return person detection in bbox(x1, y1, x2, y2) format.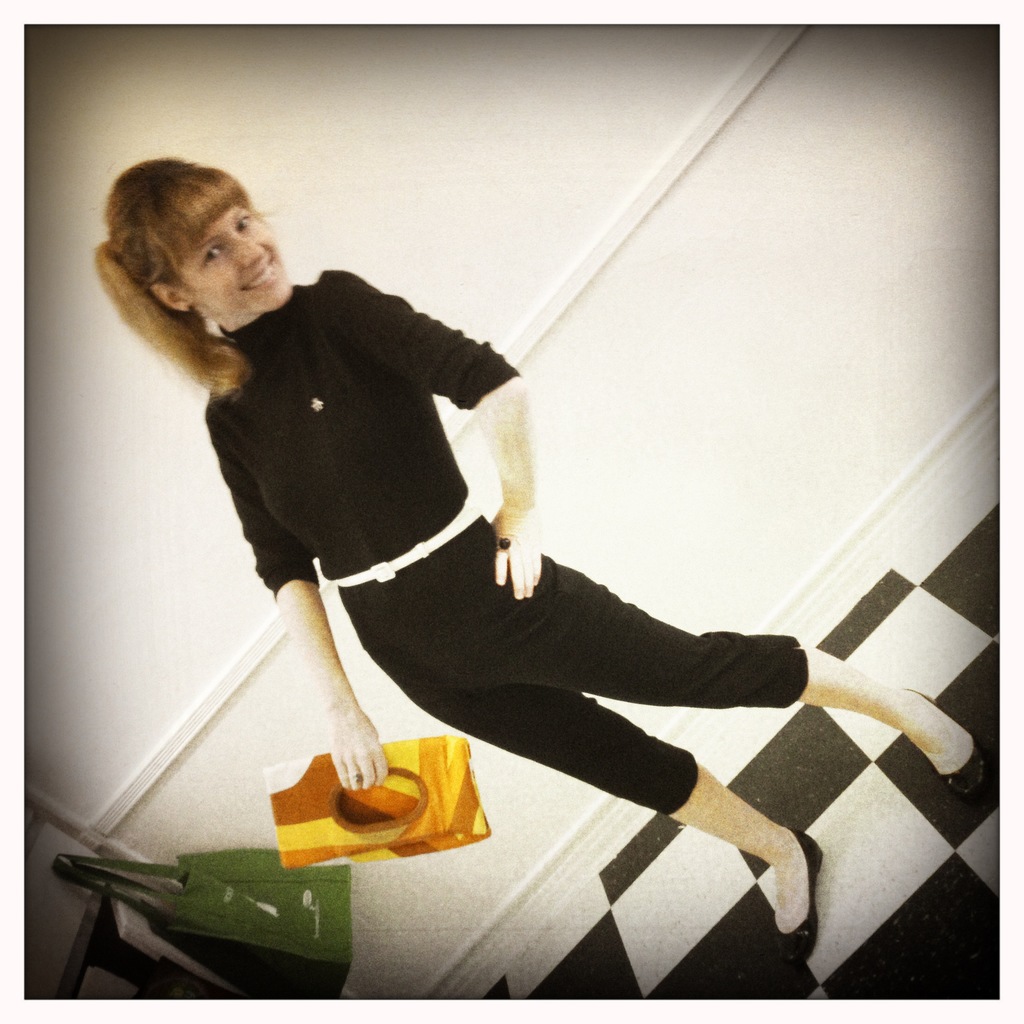
bbox(135, 204, 871, 927).
